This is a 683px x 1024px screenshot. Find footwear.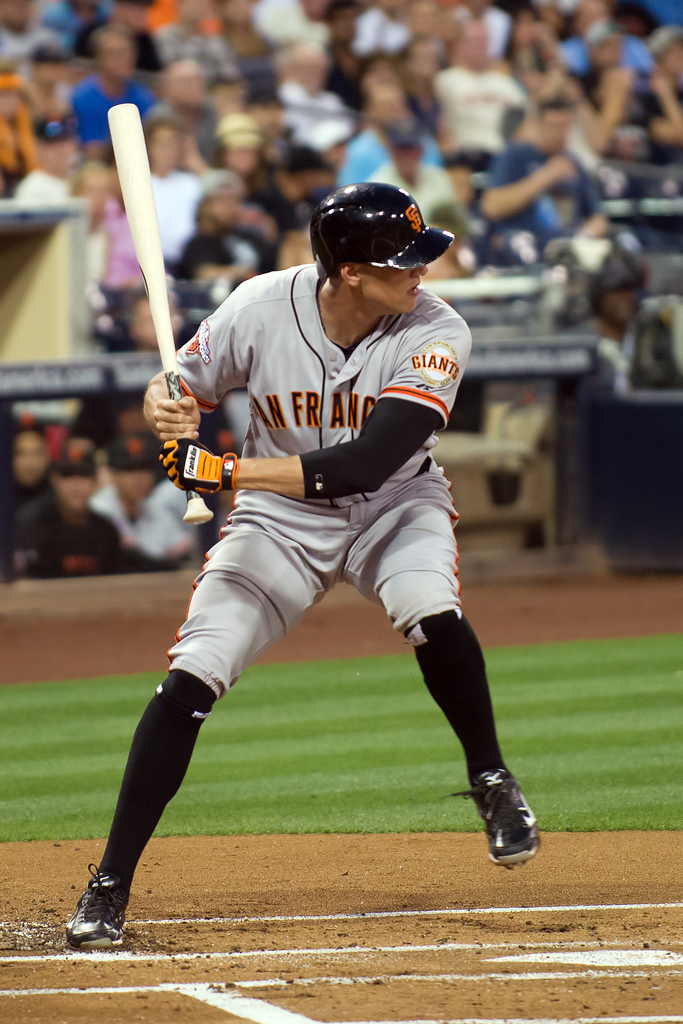
Bounding box: [x1=475, y1=777, x2=545, y2=867].
